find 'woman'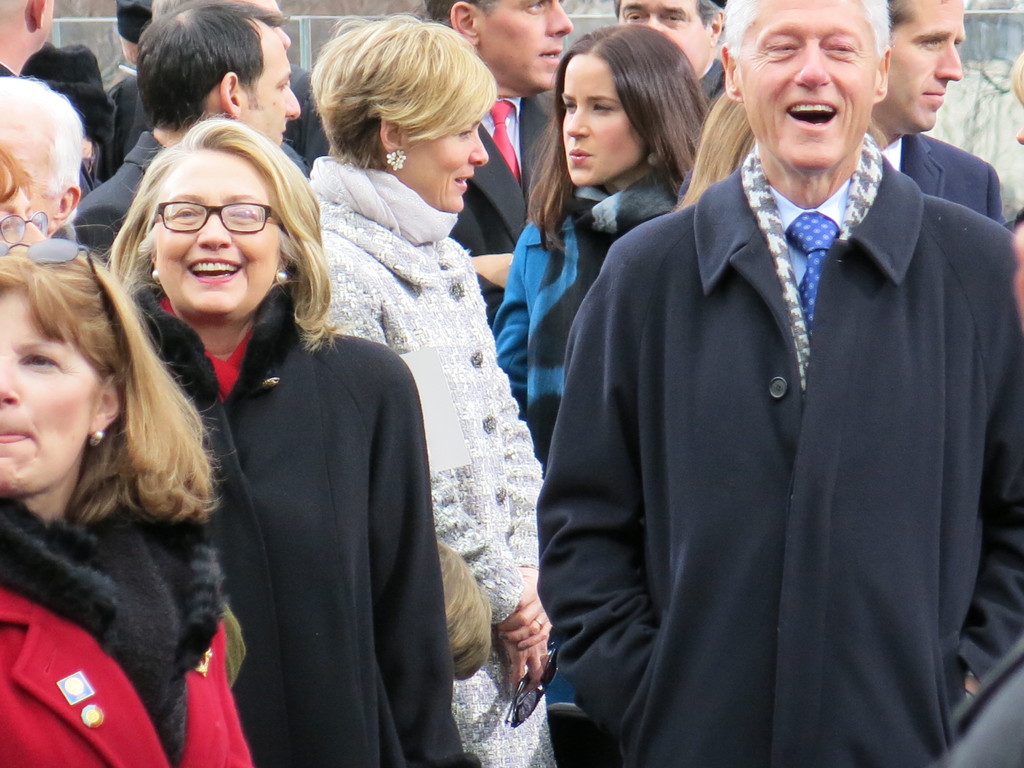
crop(492, 26, 718, 479)
